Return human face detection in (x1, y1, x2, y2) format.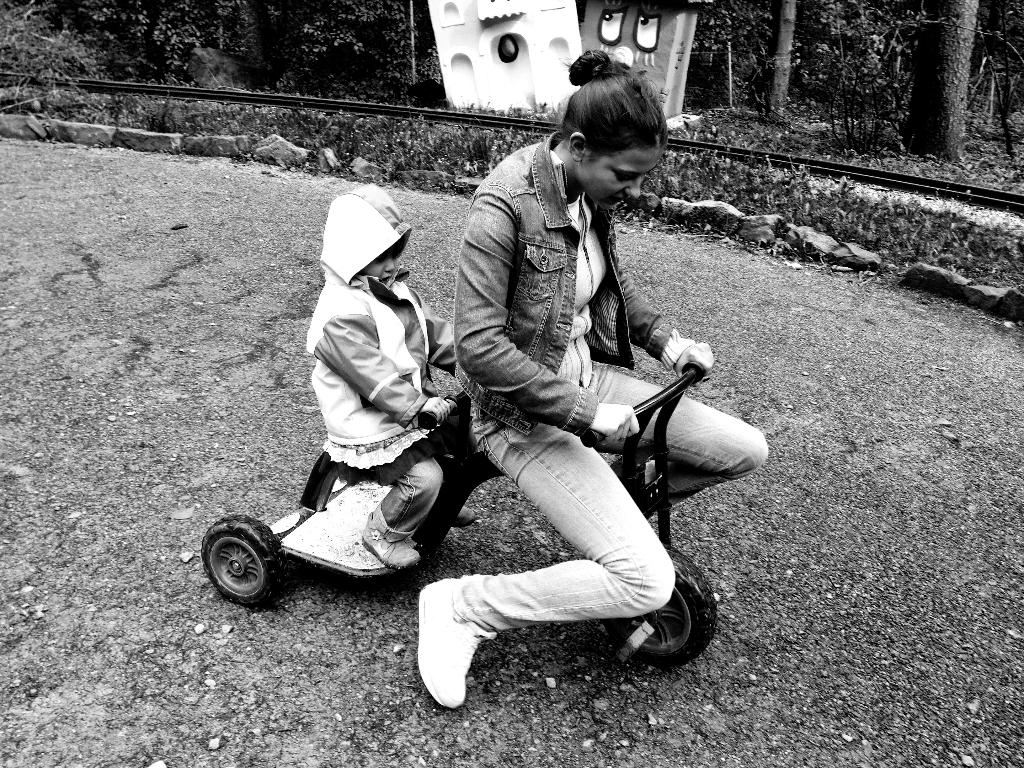
(579, 146, 666, 209).
